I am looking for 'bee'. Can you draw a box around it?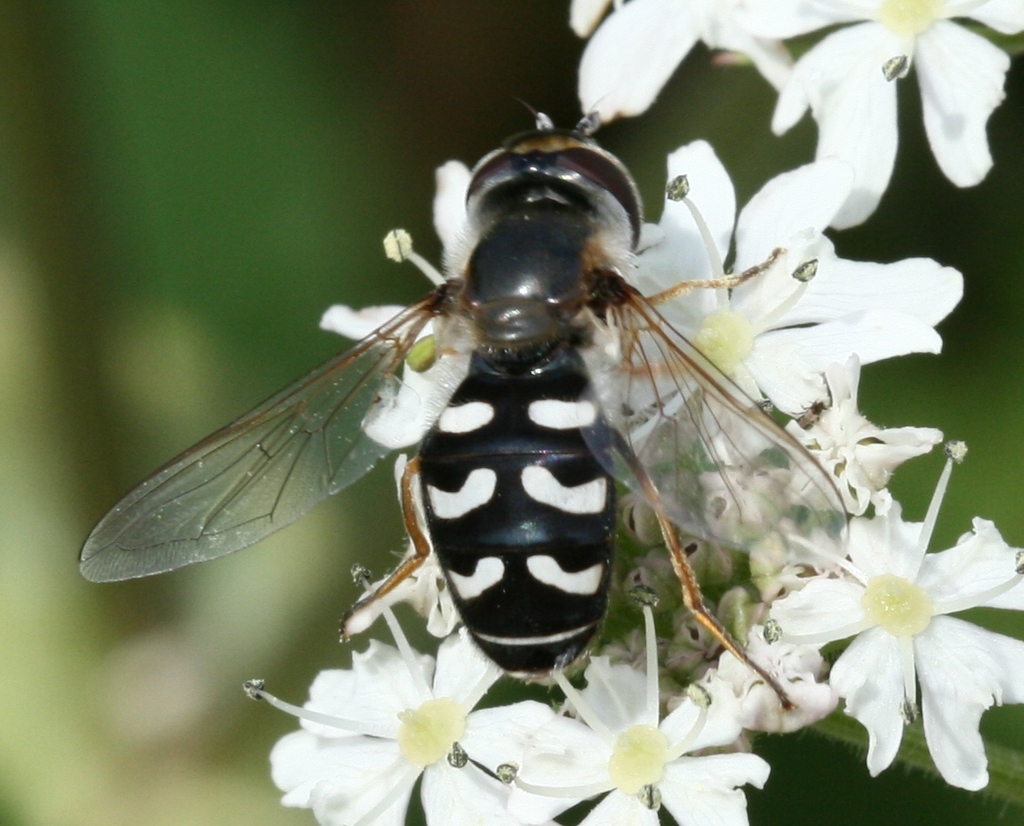
Sure, the bounding box is pyautogui.locateOnScreen(74, 100, 858, 710).
